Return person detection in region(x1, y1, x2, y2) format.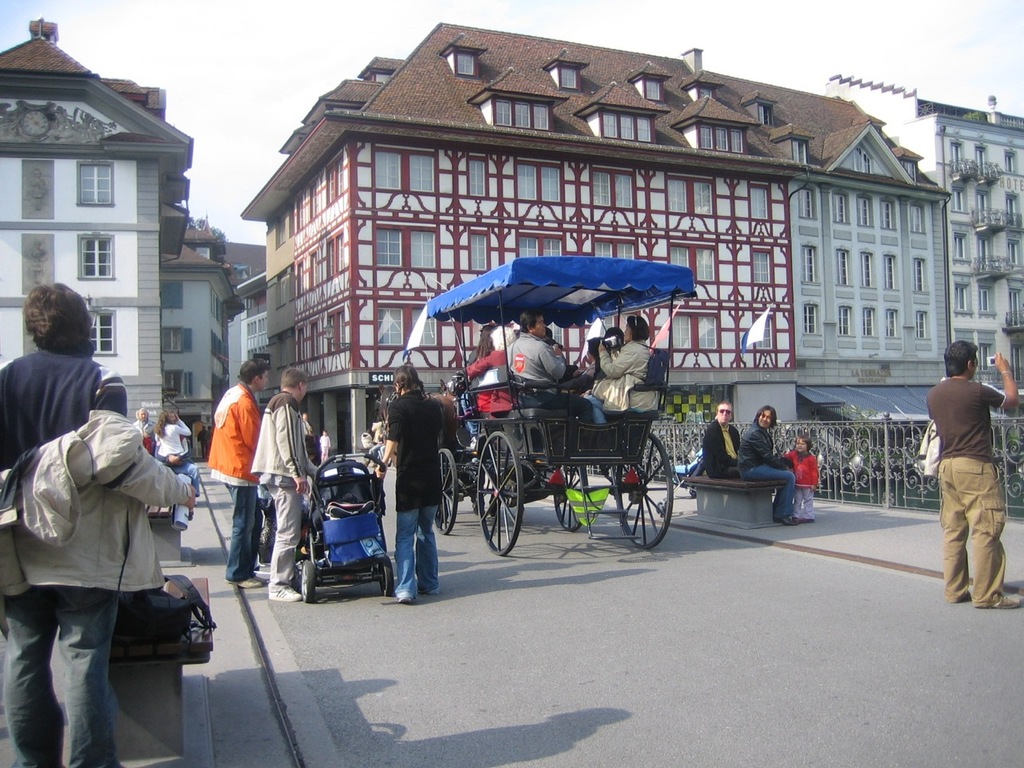
region(197, 427, 208, 459).
